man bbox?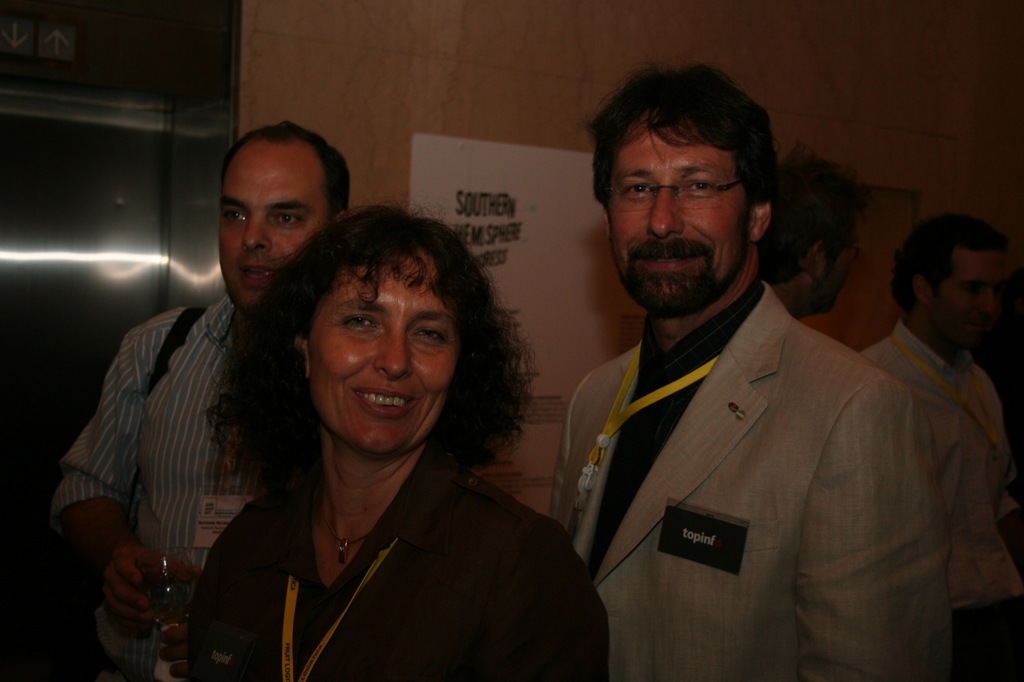
(849,207,1023,680)
